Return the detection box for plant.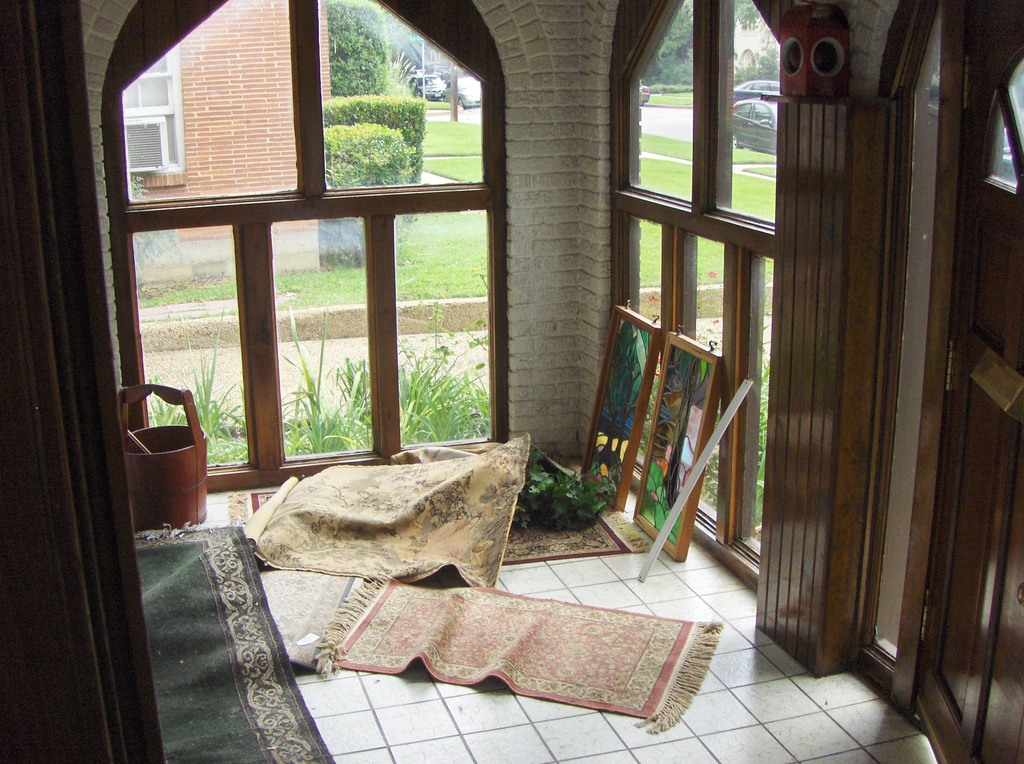
131, 276, 242, 314.
